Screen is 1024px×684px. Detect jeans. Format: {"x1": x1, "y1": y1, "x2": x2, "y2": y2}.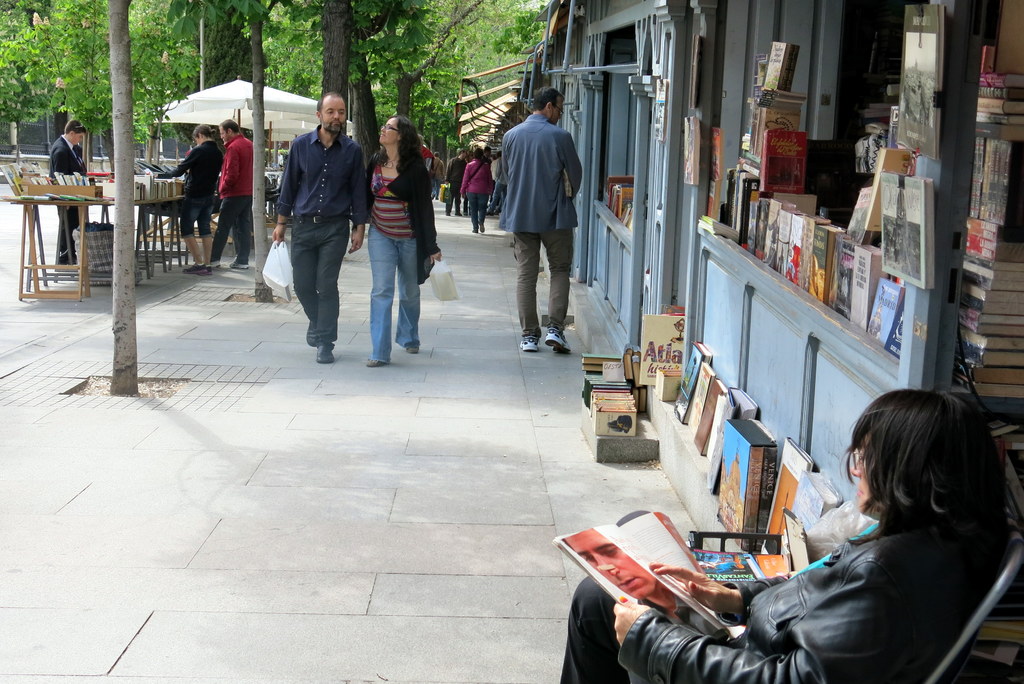
{"x1": 364, "y1": 209, "x2": 431, "y2": 368}.
